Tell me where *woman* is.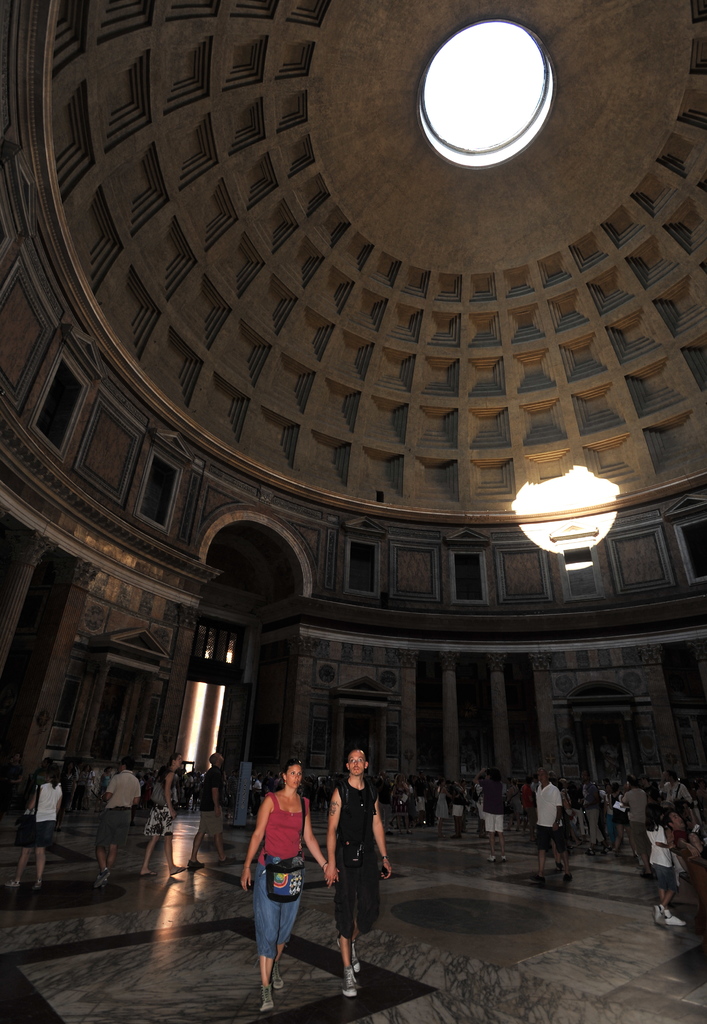
*woman* is at locate(377, 774, 392, 823).
